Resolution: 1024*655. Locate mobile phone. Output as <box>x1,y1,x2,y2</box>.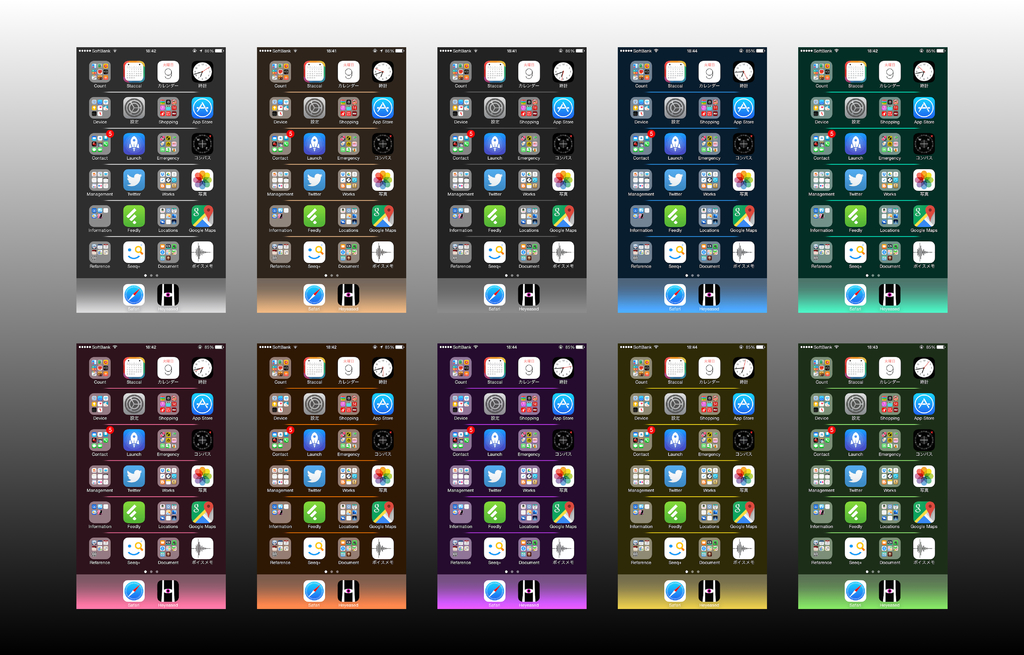
<box>253,342,406,613</box>.
